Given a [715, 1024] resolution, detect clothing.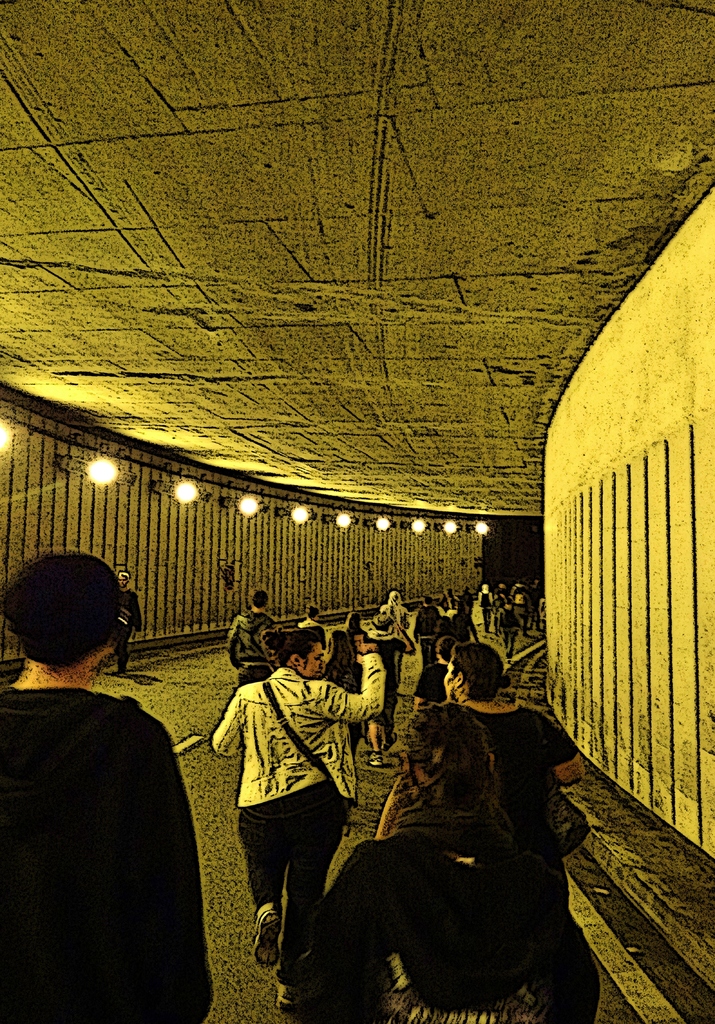
left=460, top=588, right=474, bottom=625.
